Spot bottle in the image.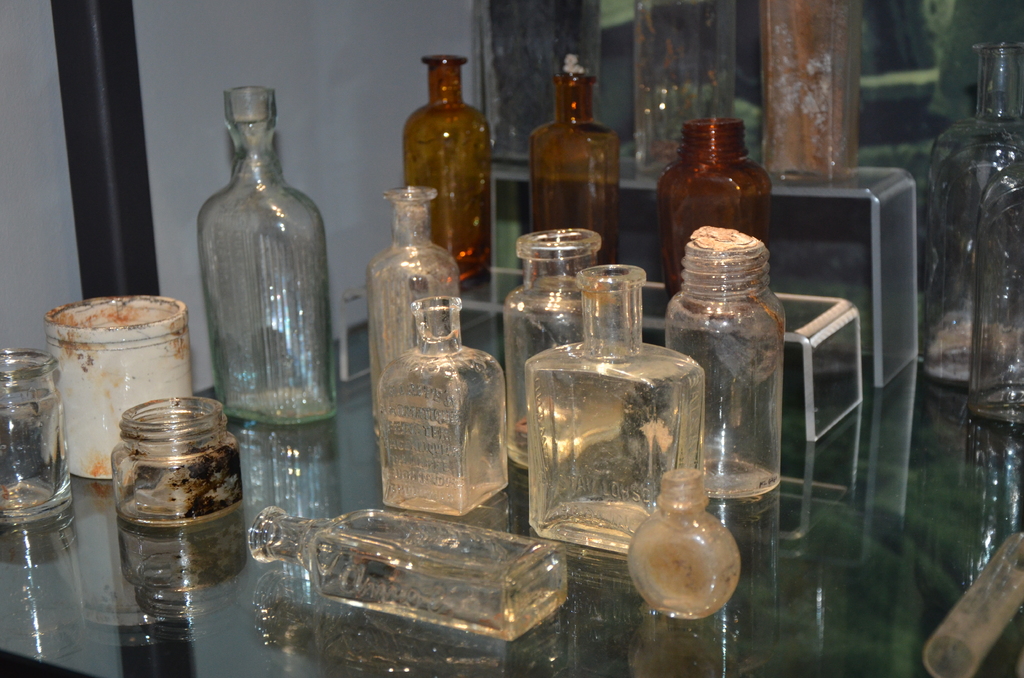
bottle found at {"x1": 650, "y1": 116, "x2": 775, "y2": 295}.
